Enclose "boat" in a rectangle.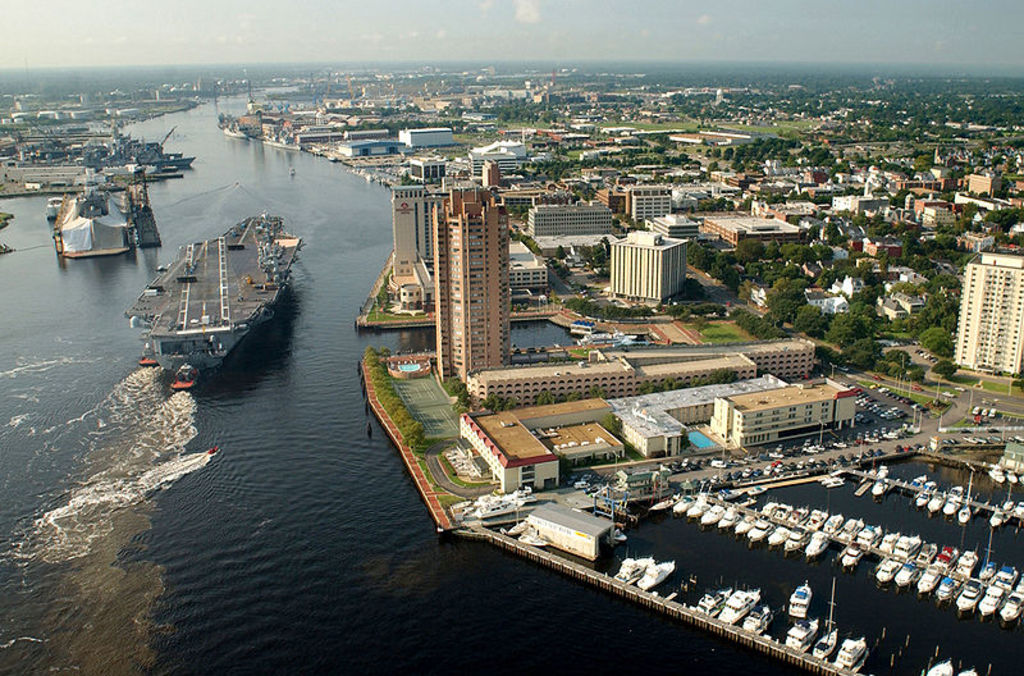
detection(865, 462, 896, 494).
